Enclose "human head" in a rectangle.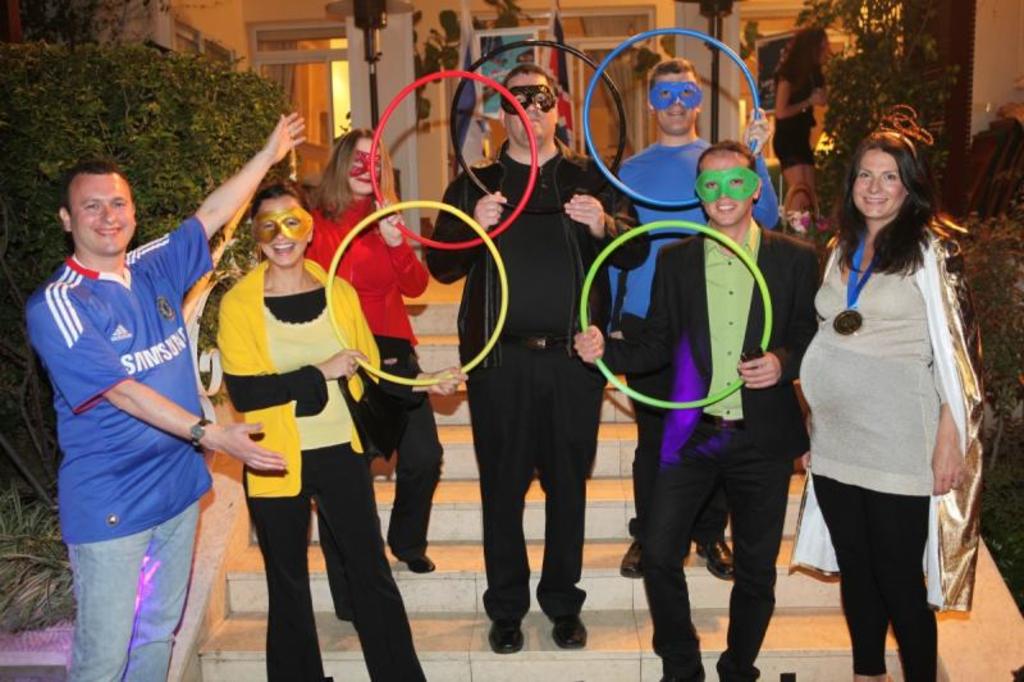
<bbox>786, 23, 833, 68</bbox>.
